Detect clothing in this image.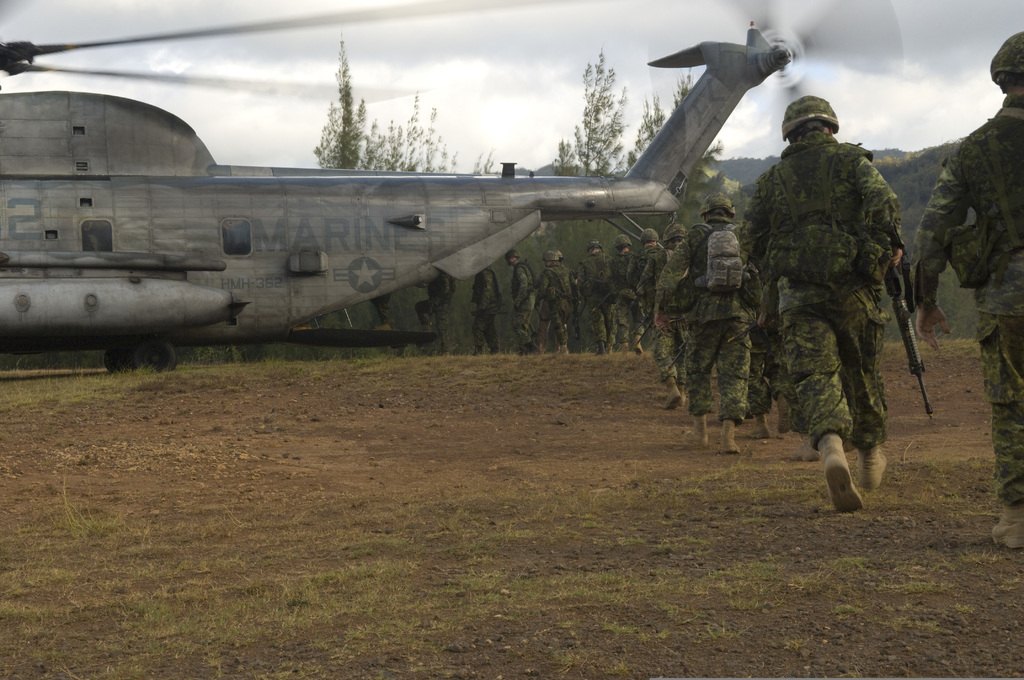
Detection: <box>538,261,574,339</box>.
